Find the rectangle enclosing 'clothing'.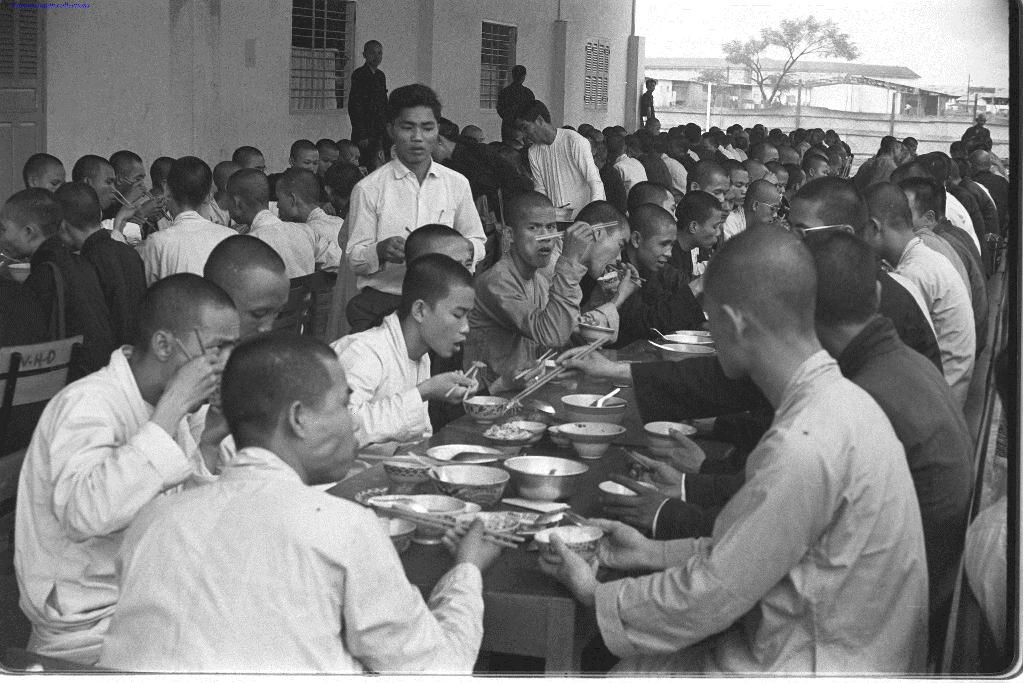
246/201/317/272.
